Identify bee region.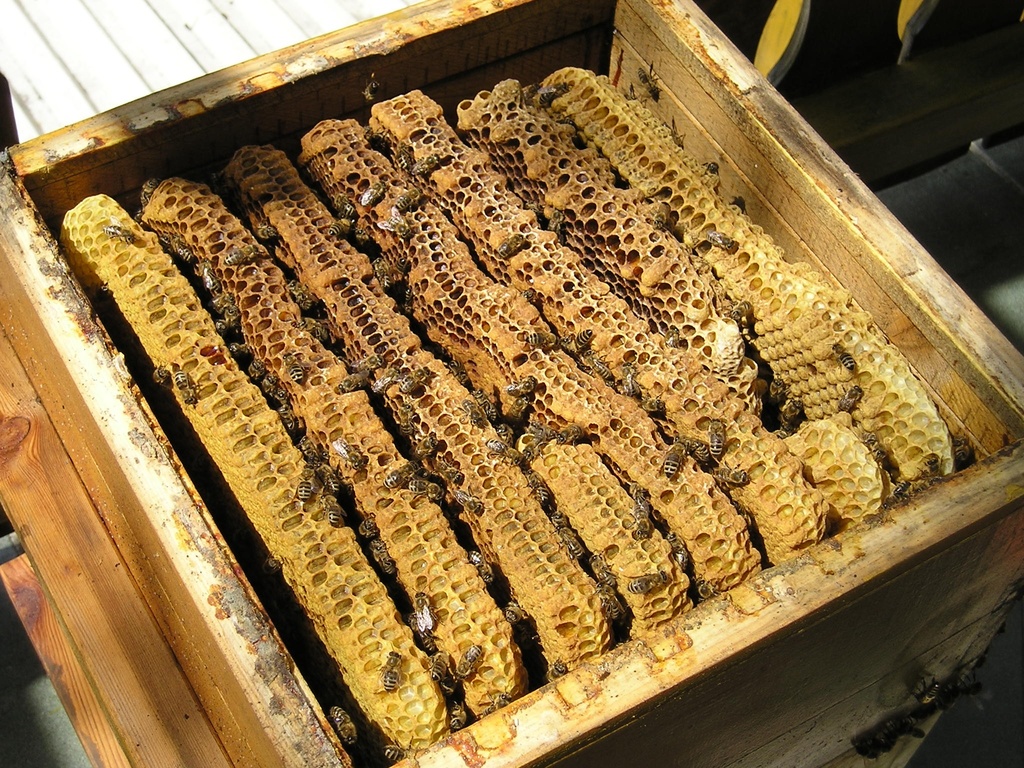
Region: box(665, 526, 689, 577).
